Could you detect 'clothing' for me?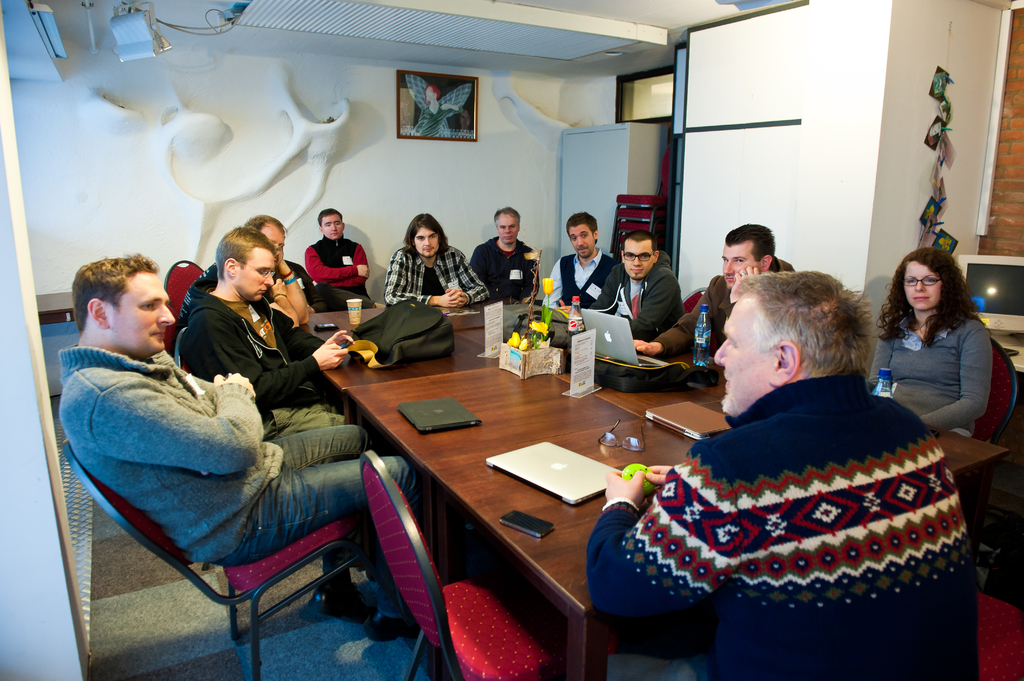
Detection result: 668, 246, 799, 406.
